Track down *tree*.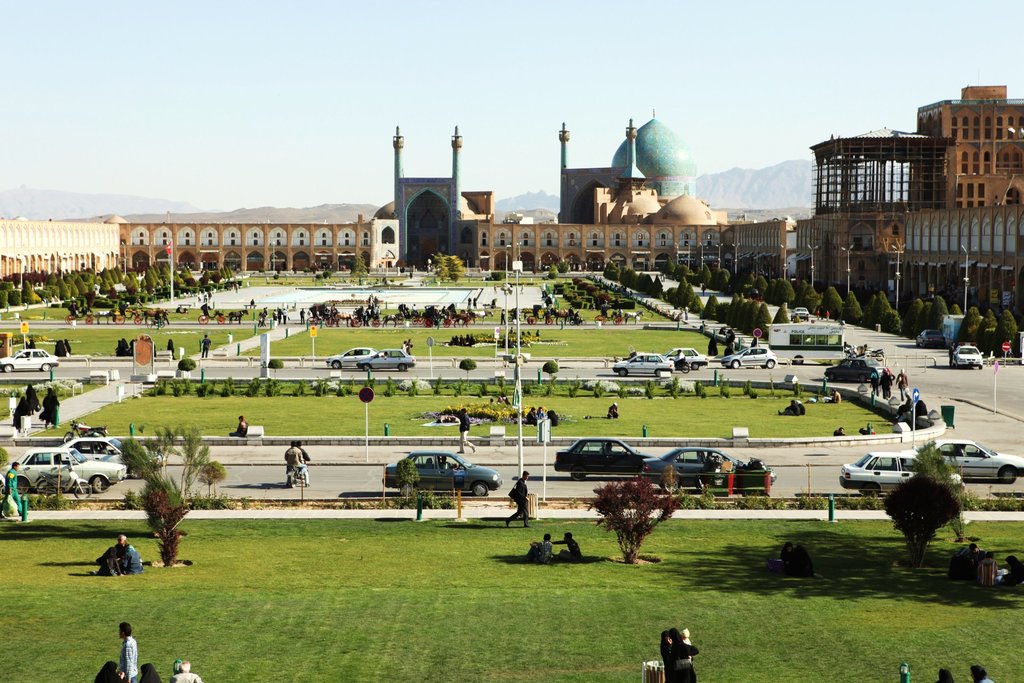
Tracked to left=438, top=250, right=467, bottom=281.
